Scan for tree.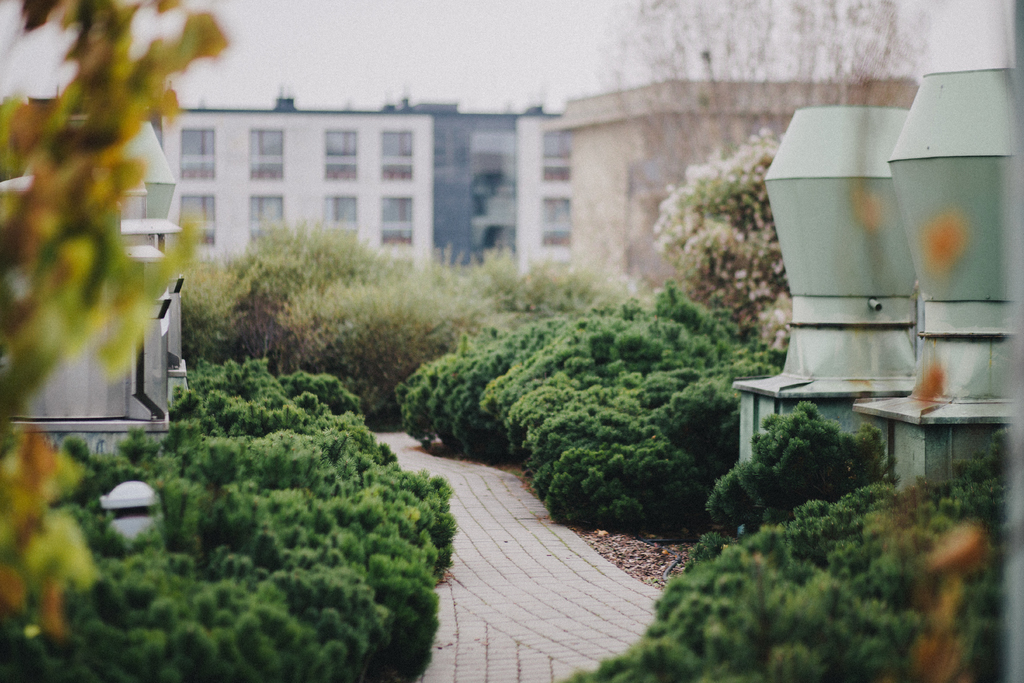
Scan result: left=0, top=0, right=233, bottom=649.
